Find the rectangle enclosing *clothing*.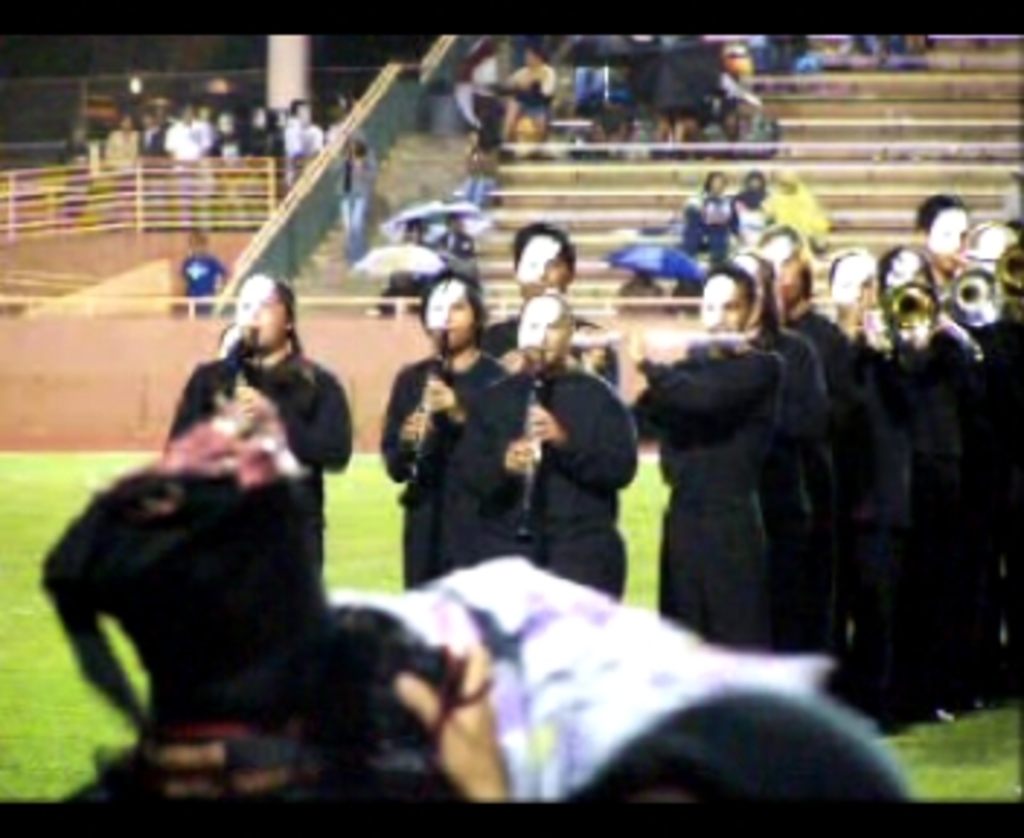
pyautogui.locateOnScreen(625, 329, 774, 649).
